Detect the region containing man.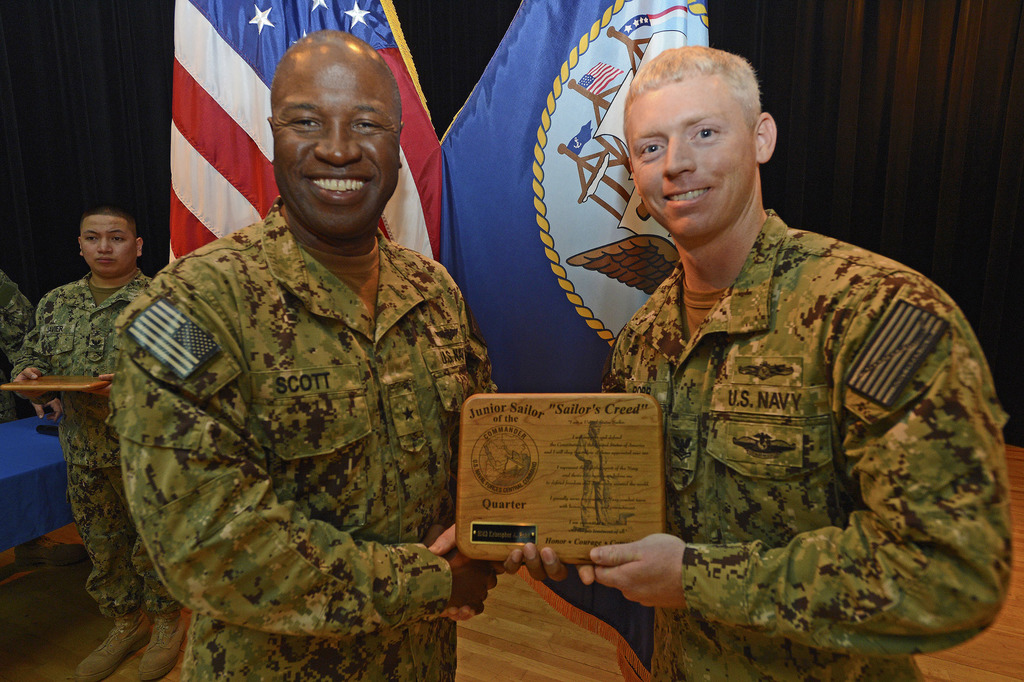
x1=484, y1=36, x2=988, y2=653.
